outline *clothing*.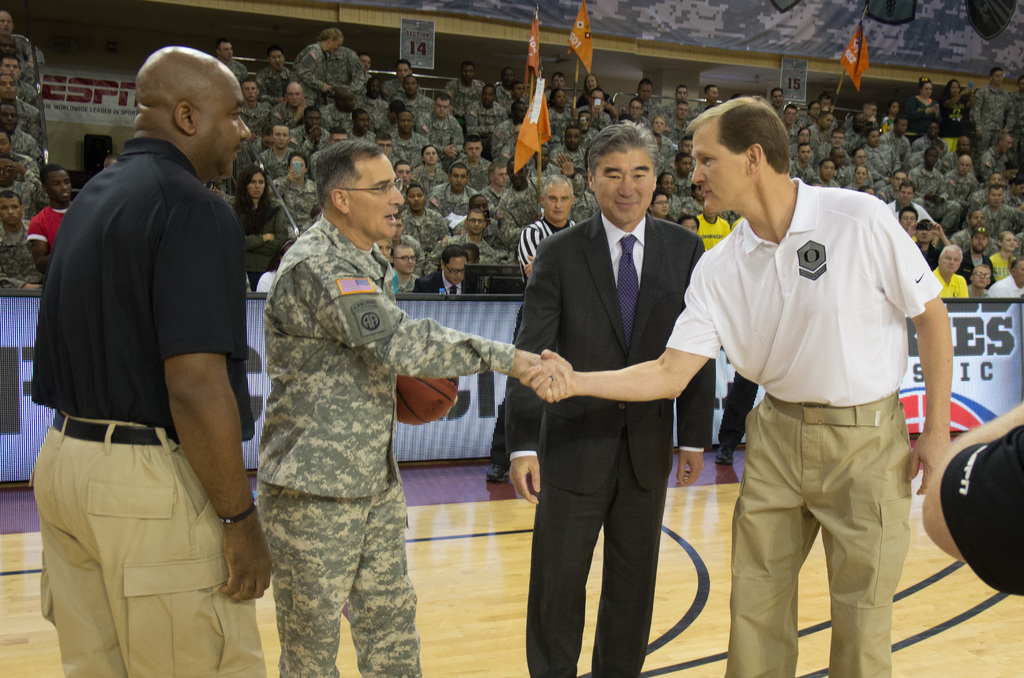
Outline: (20,205,70,257).
